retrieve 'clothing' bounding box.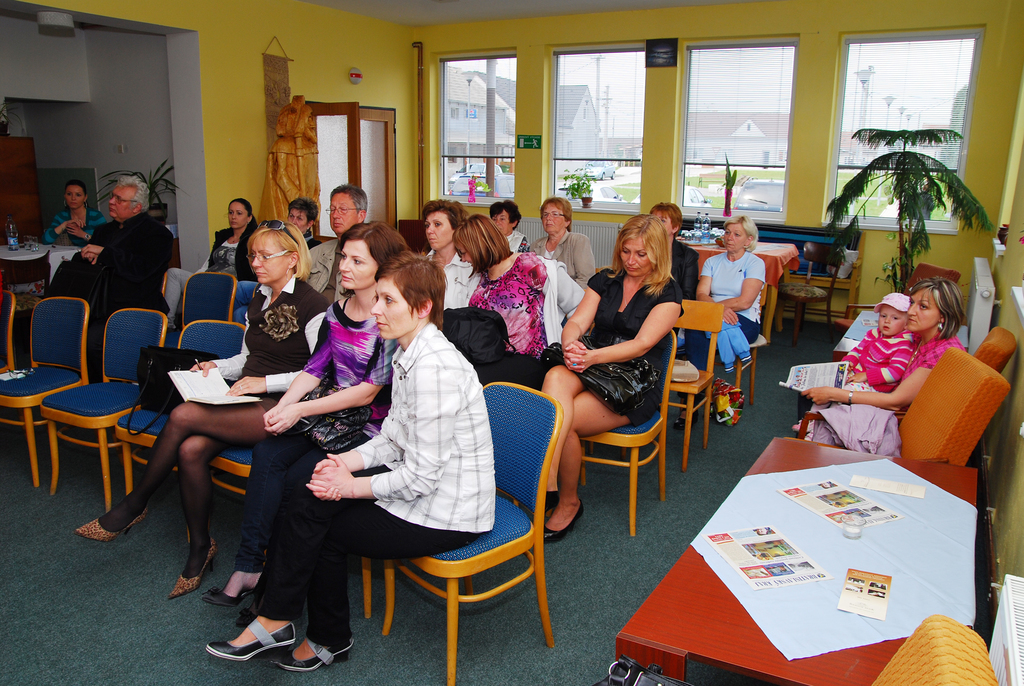
Bounding box: 47,200,100,247.
